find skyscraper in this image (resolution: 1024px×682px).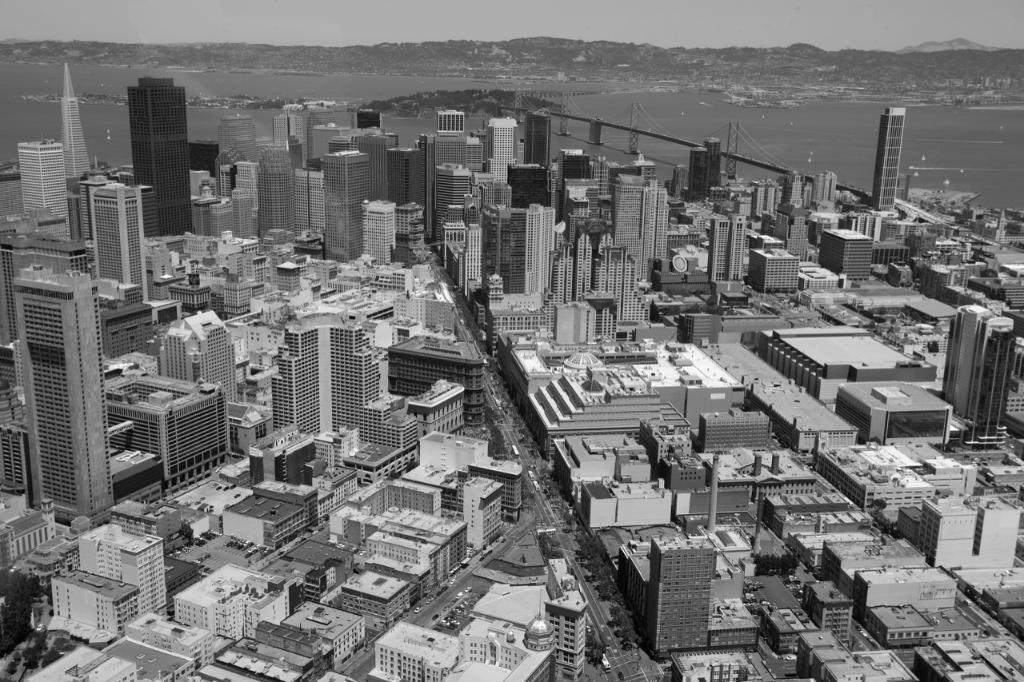
Rect(10, 140, 74, 240).
